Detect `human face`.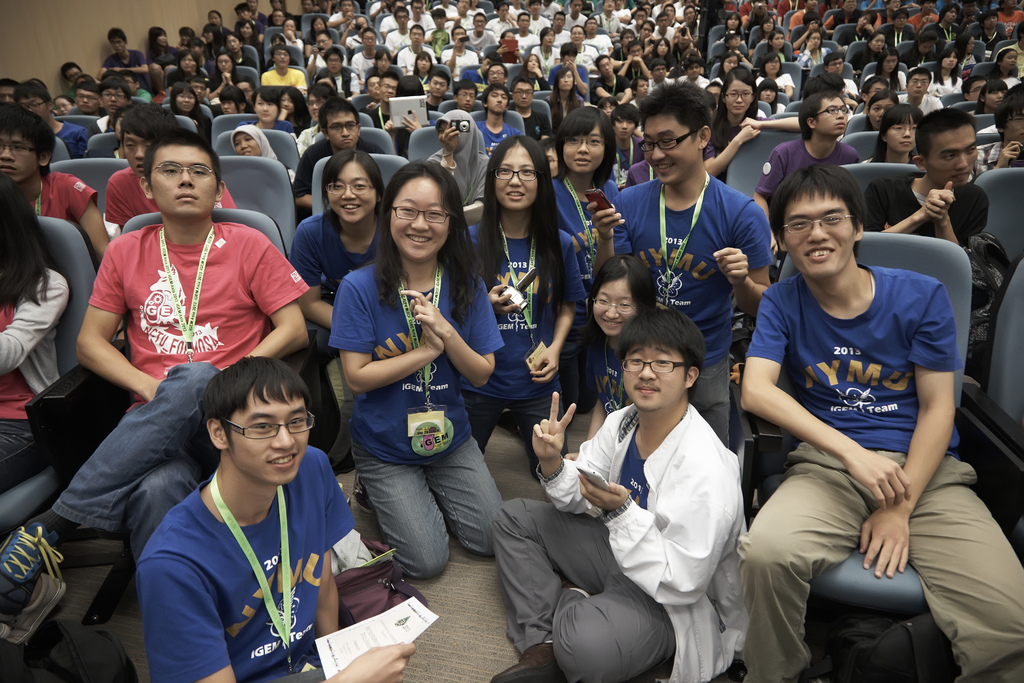
Detected at bbox=(845, 2, 856, 10).
